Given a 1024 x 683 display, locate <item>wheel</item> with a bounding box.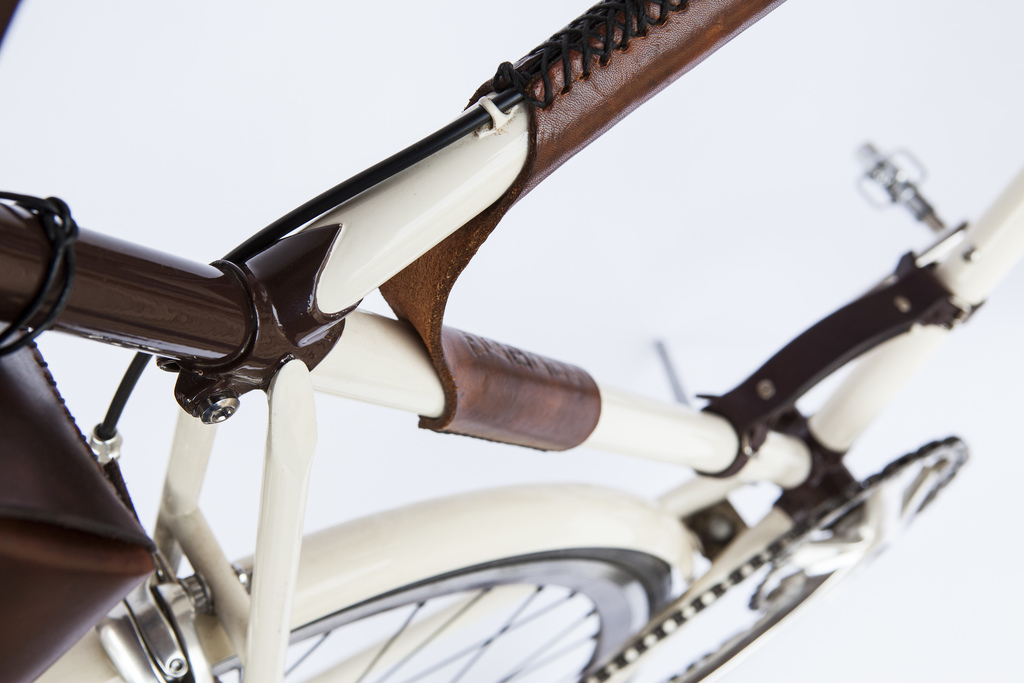
Located: crop(122, 551, 670, 682).
